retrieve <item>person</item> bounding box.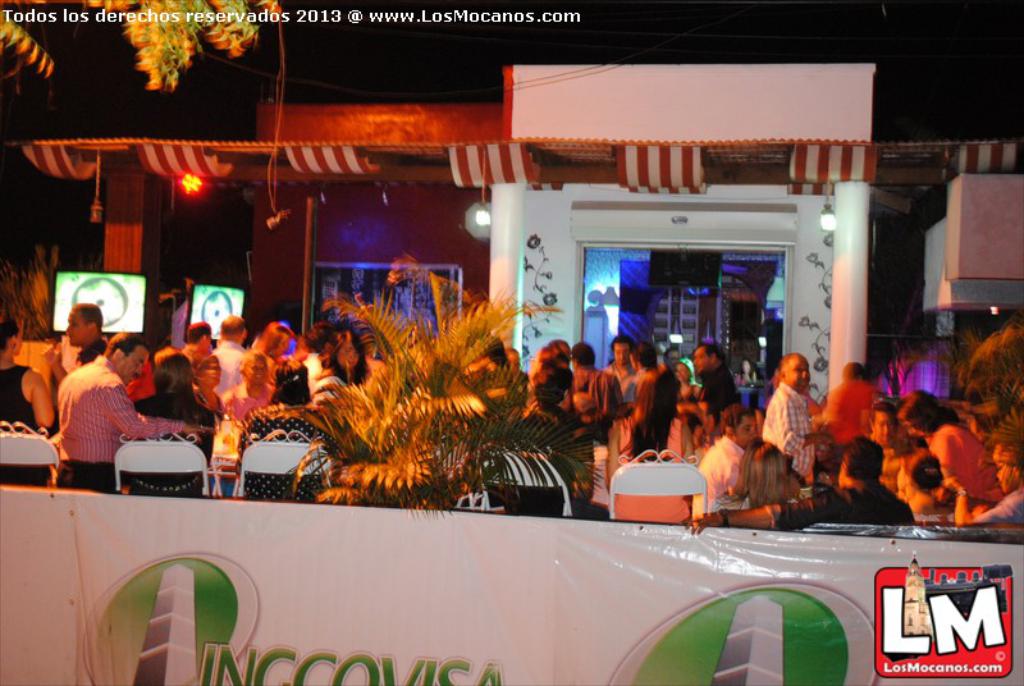
Bounding box: [x1=896, y1=389, x2=1004, y2=514].
